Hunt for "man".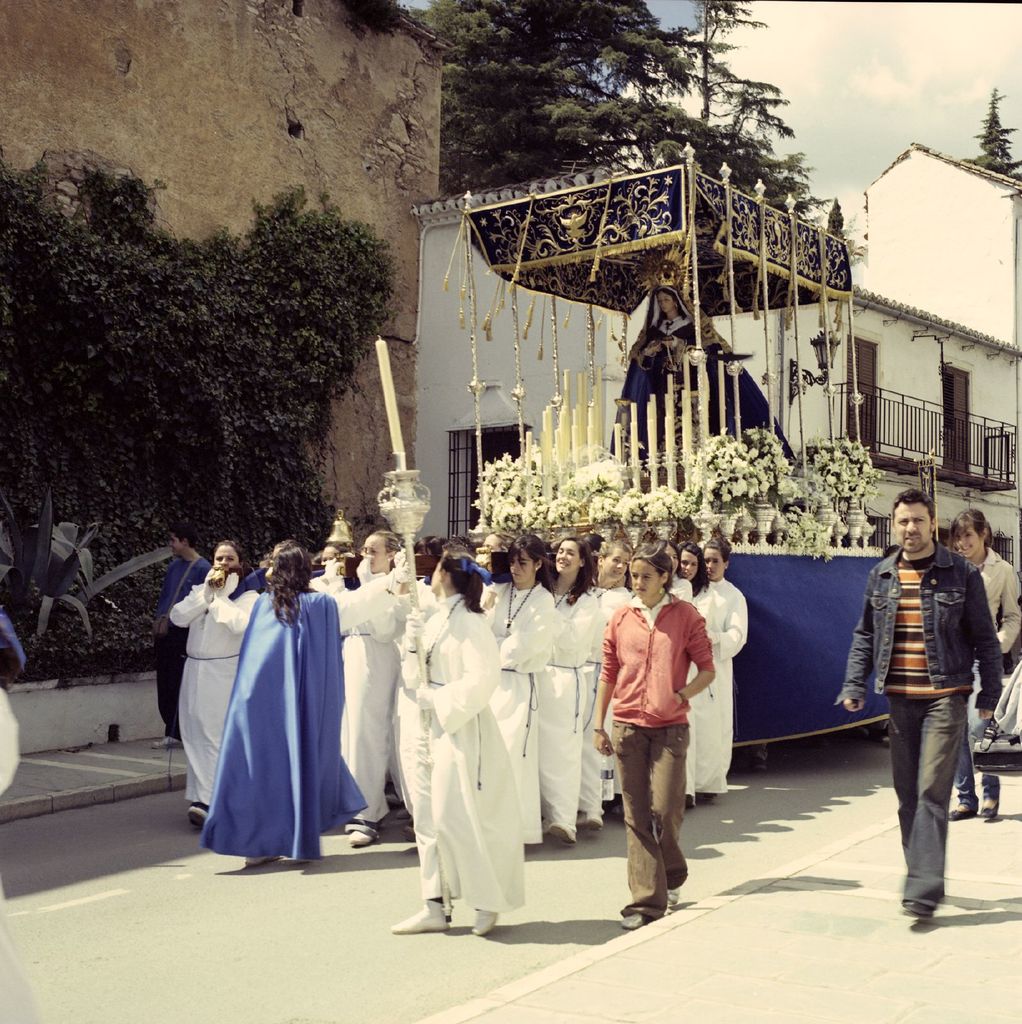
Hunted down at bbox=(154, 529, 225, 746).
